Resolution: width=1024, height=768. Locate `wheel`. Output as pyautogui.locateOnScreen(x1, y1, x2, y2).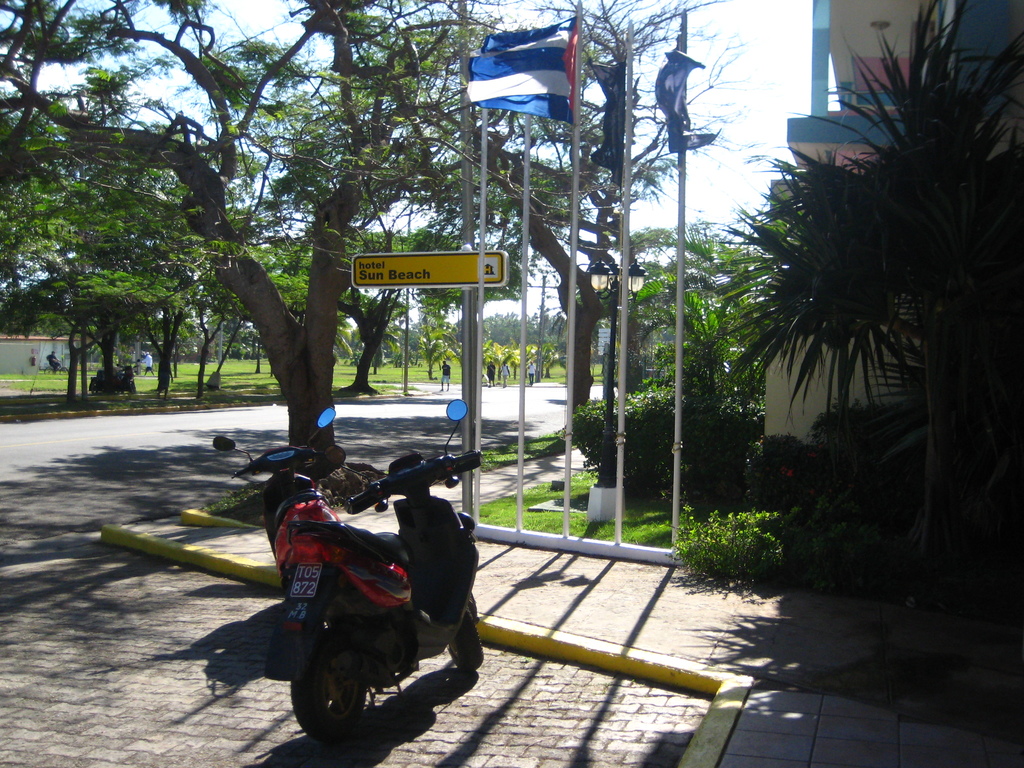
pyautogui.locateOnScreen(447, 596, 493, 674).
